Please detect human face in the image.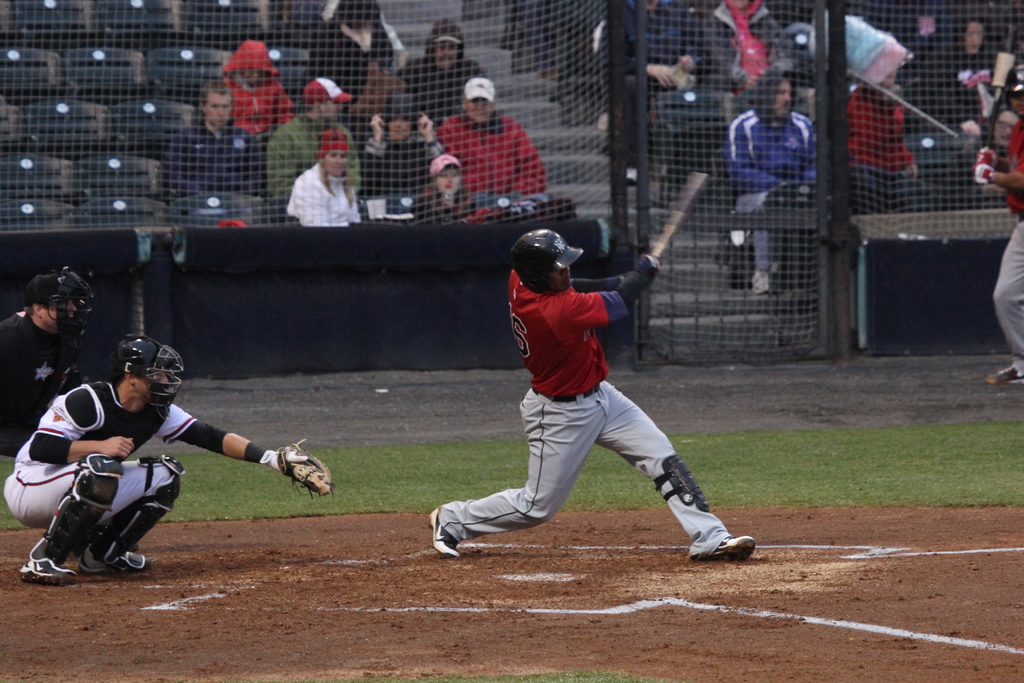
l=204, t=97, r=229, b=130.
